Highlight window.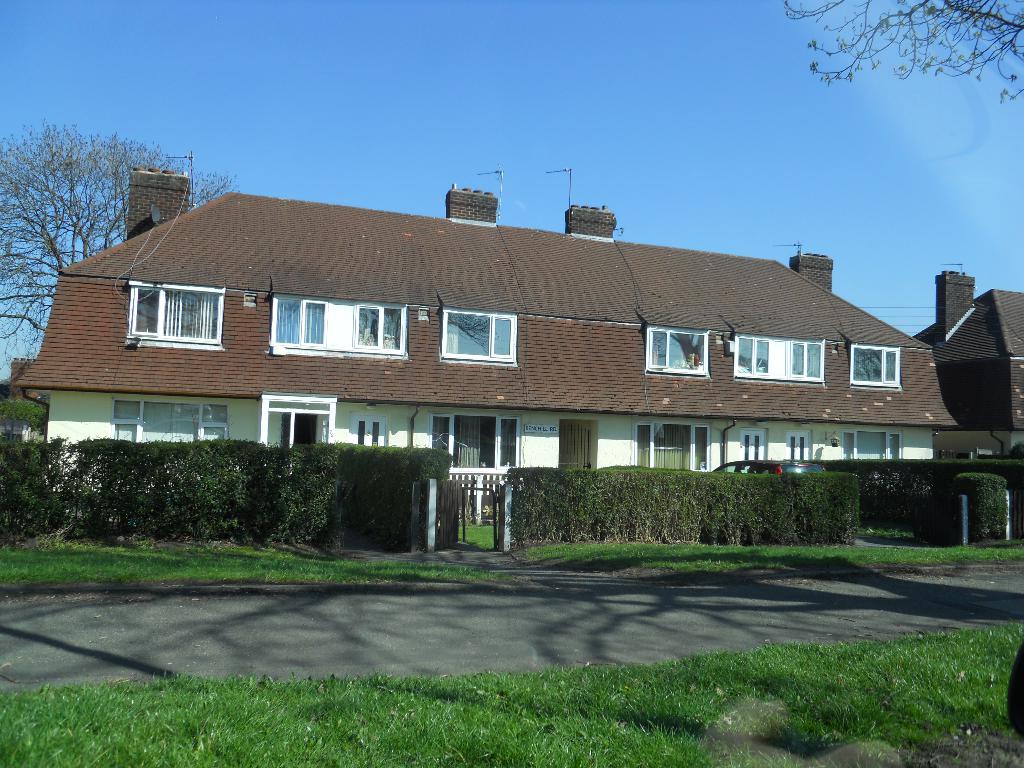
Highlighted region: pyautogui.locateOnScreen(739, 428, 765, 460).
